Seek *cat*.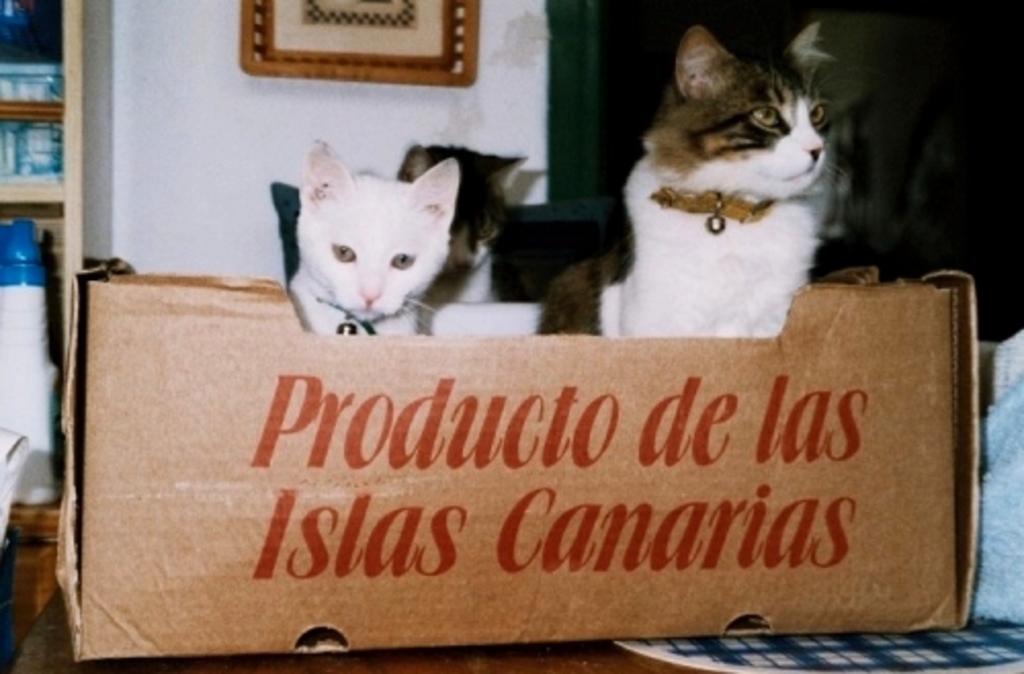
{"left": 266, "top": 137, "right": 522, "bottom": 332}.
